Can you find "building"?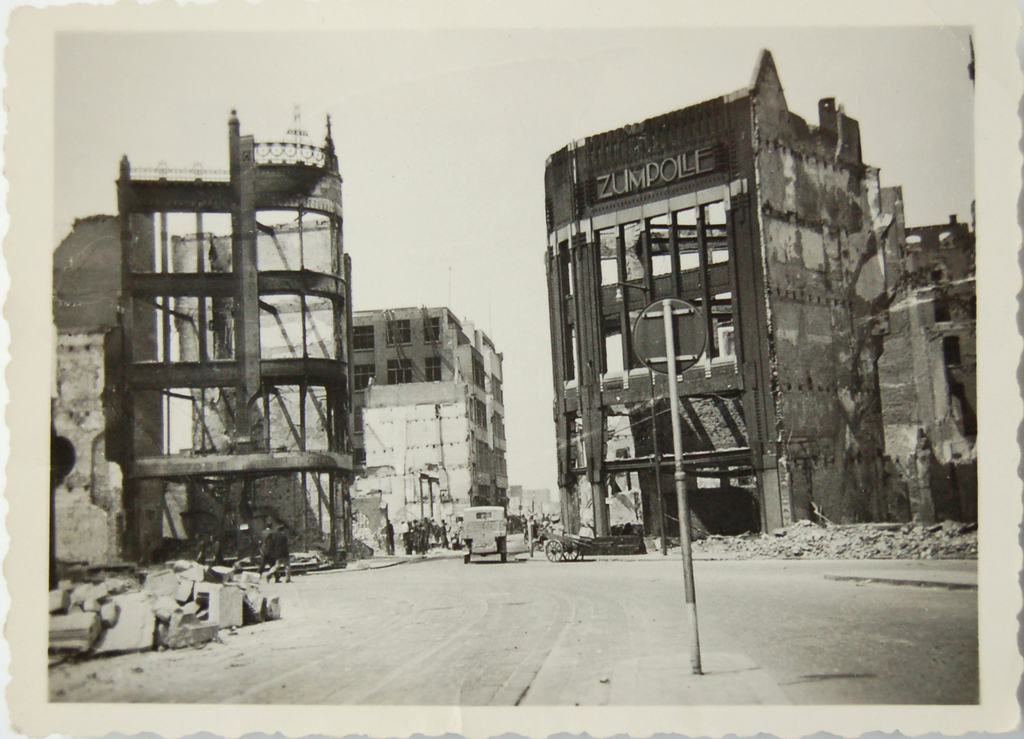
Yes, bounding box: bbox=[542, 54, 975, 536].
